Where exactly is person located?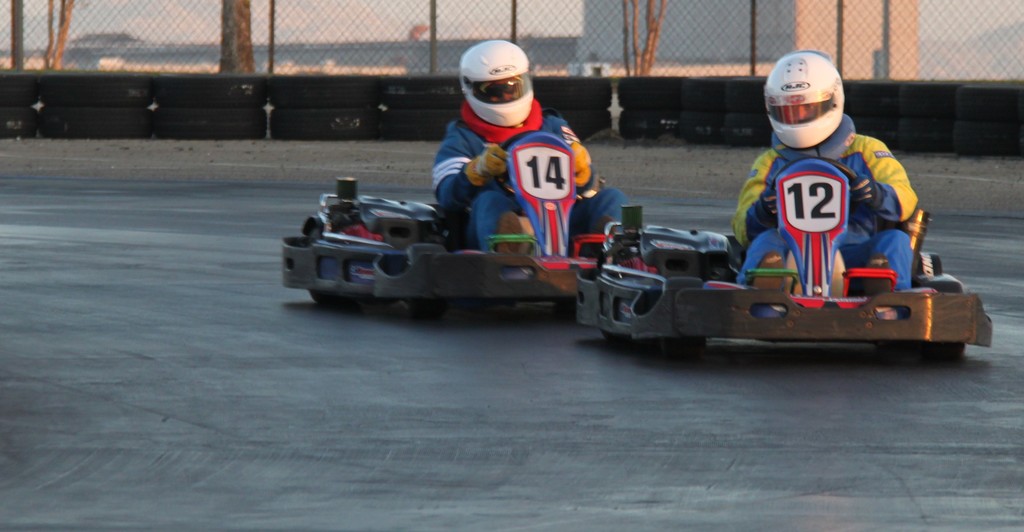
Its bounding box is 427:35:639:254.
